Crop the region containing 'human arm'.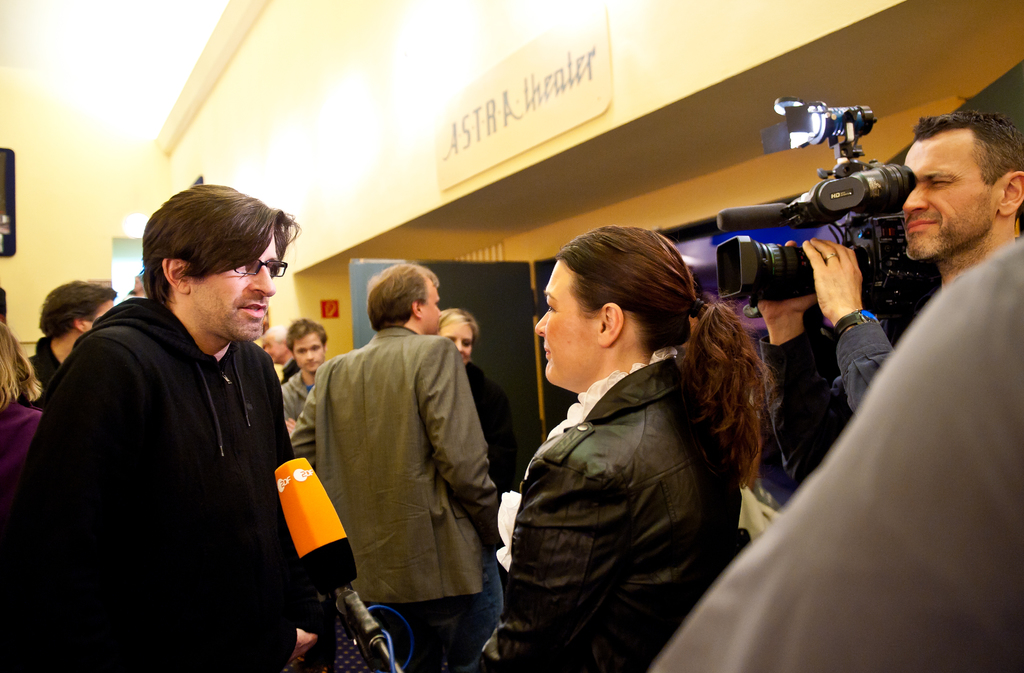
Crop region: <box>490,445,627,672</box>.
